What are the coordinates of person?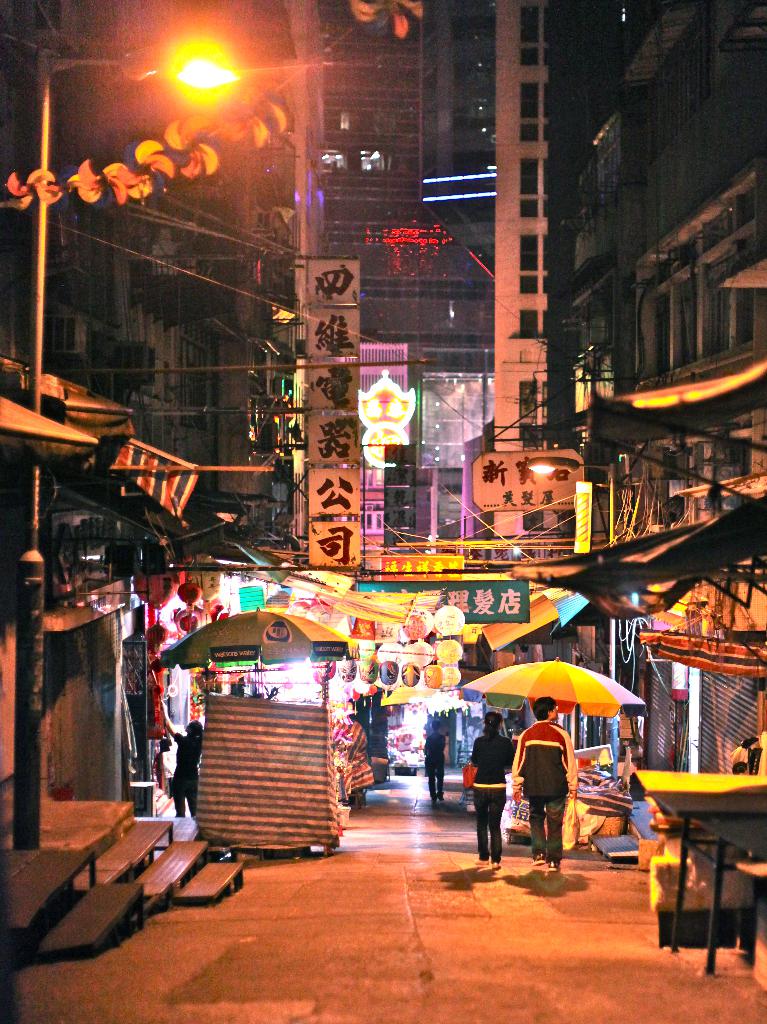
region(422, 722, 448, 813).
